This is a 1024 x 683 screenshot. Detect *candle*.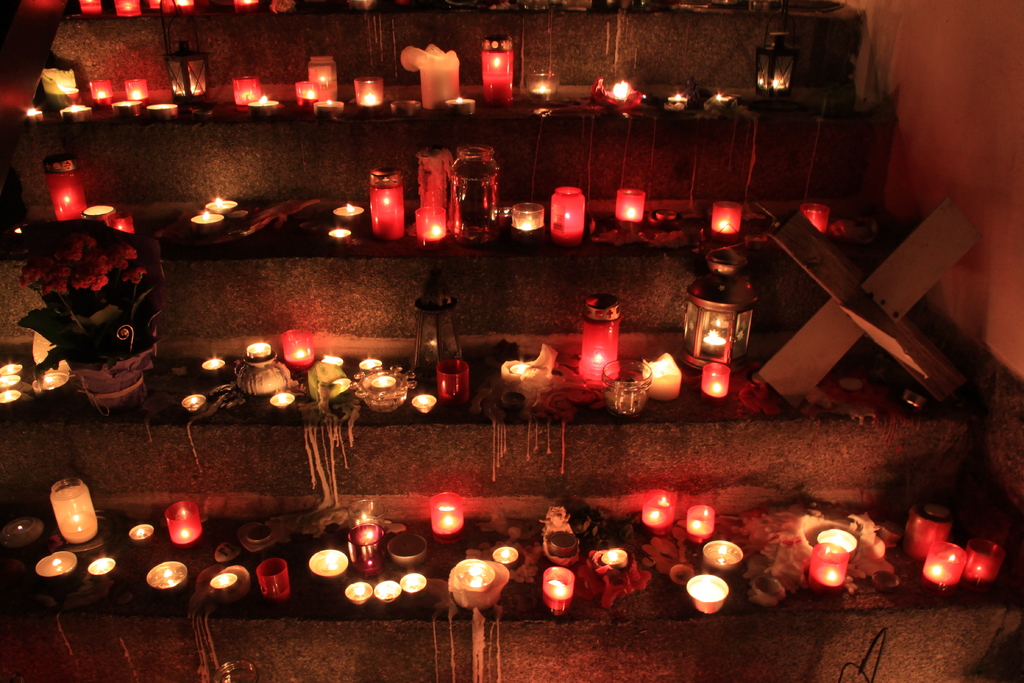
<region>145, 558, 191, 587</region>.
